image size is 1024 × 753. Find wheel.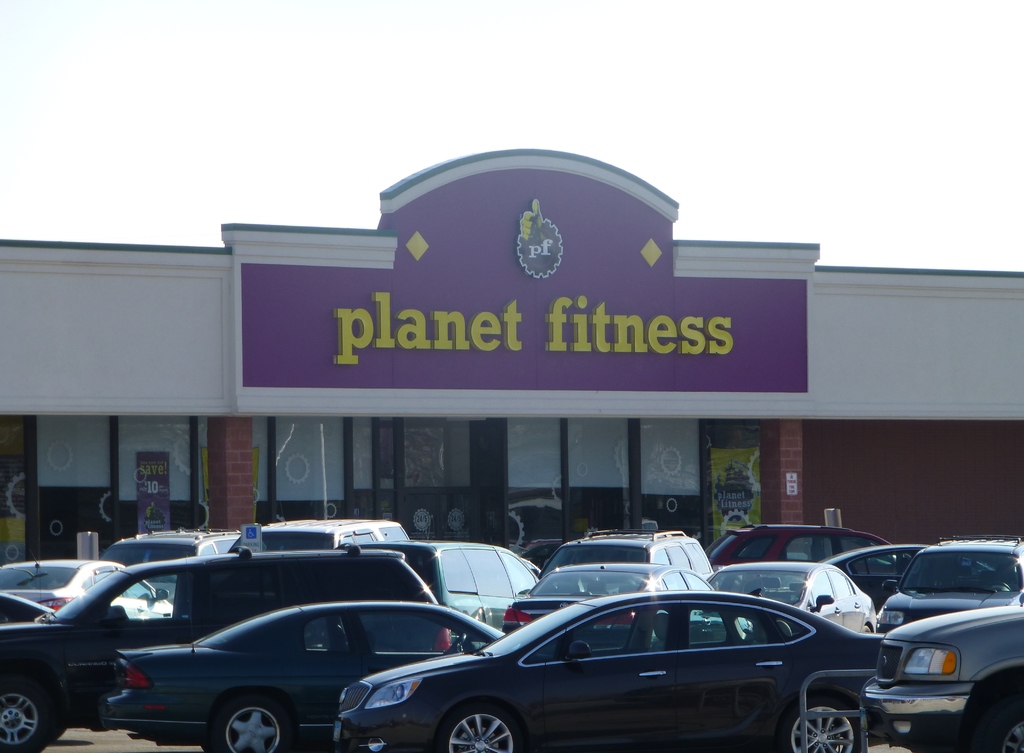
[left=988, top=694, right=1023, bottom=752].
